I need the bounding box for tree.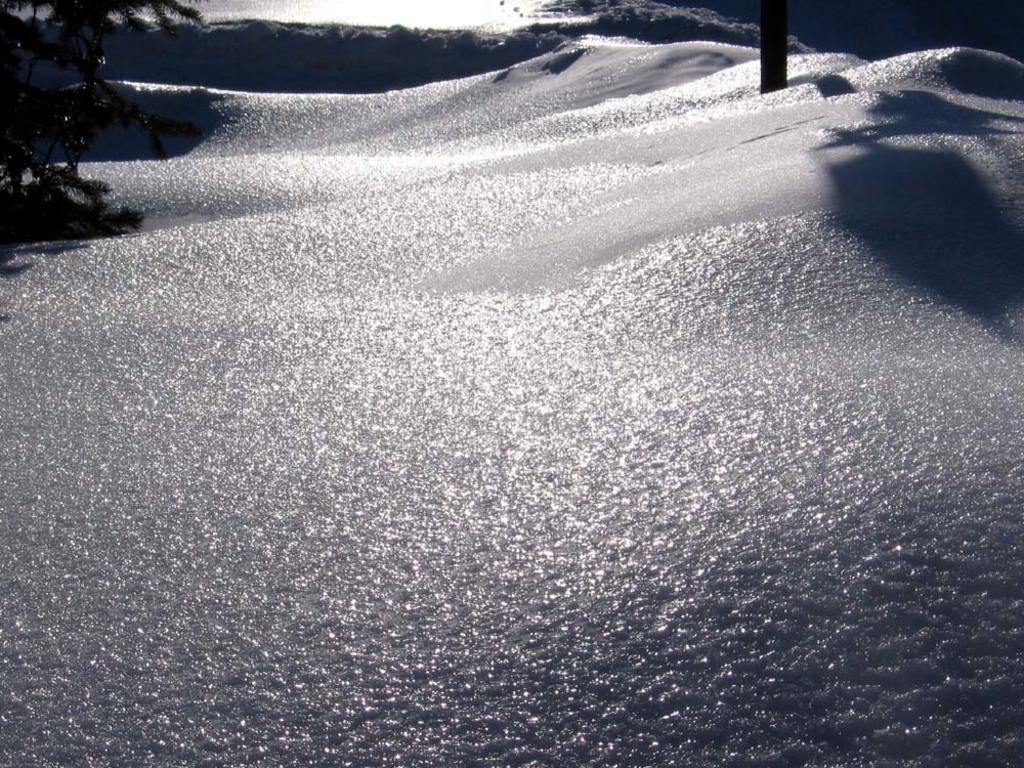
Here it is: 0:0:204:263.
